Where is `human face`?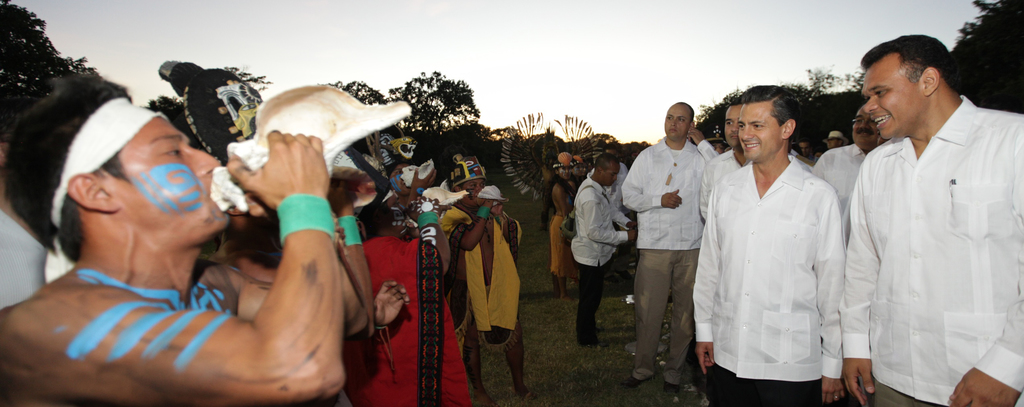
[603, 163, 619, 187].
